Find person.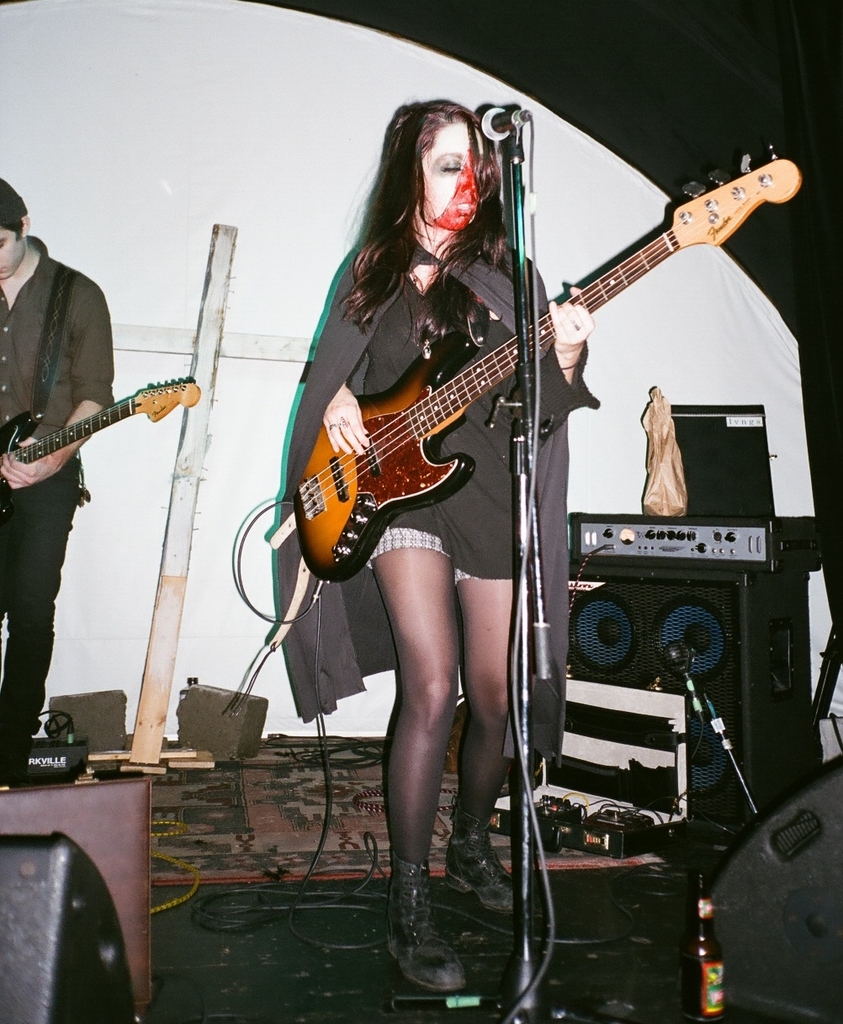
[0,178,116,783].
